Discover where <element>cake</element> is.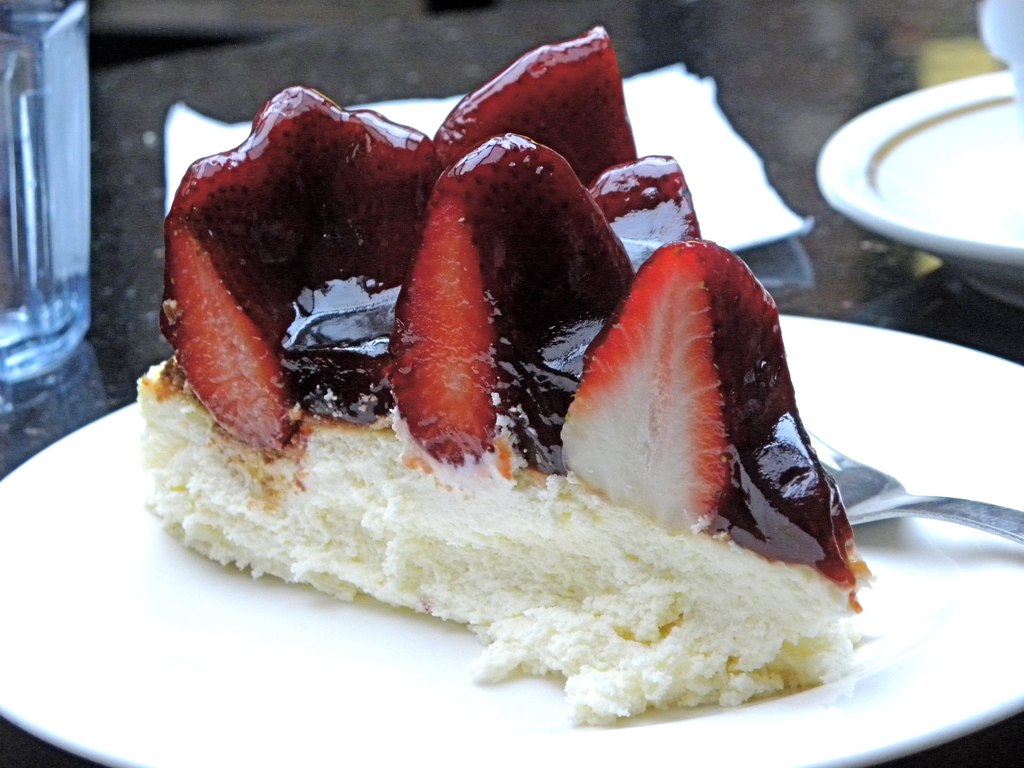
Discovered at [x1=133, y1=16, x2=875, y2=730].
